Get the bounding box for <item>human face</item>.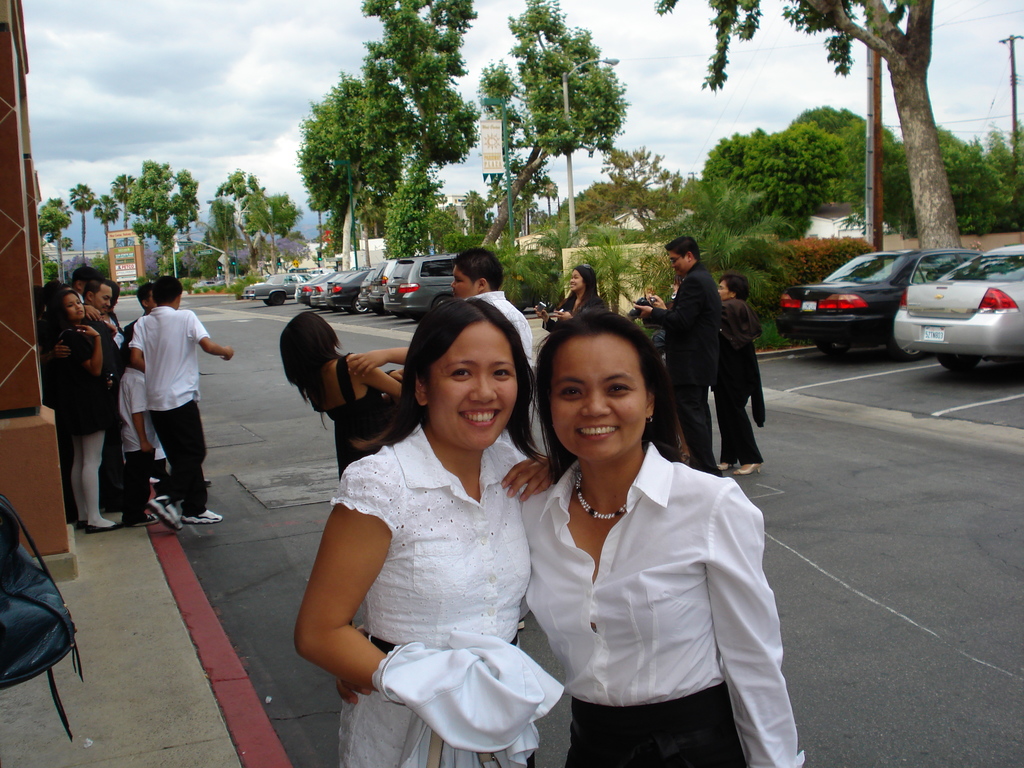
718,282,728,302.
